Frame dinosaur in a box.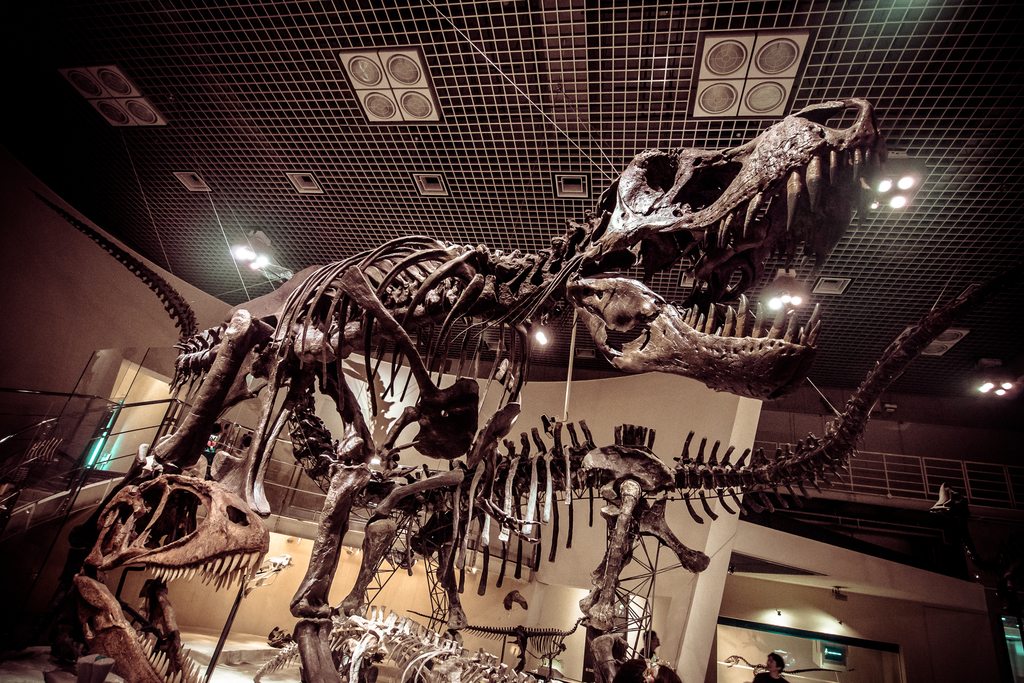
247/604/562/682.
